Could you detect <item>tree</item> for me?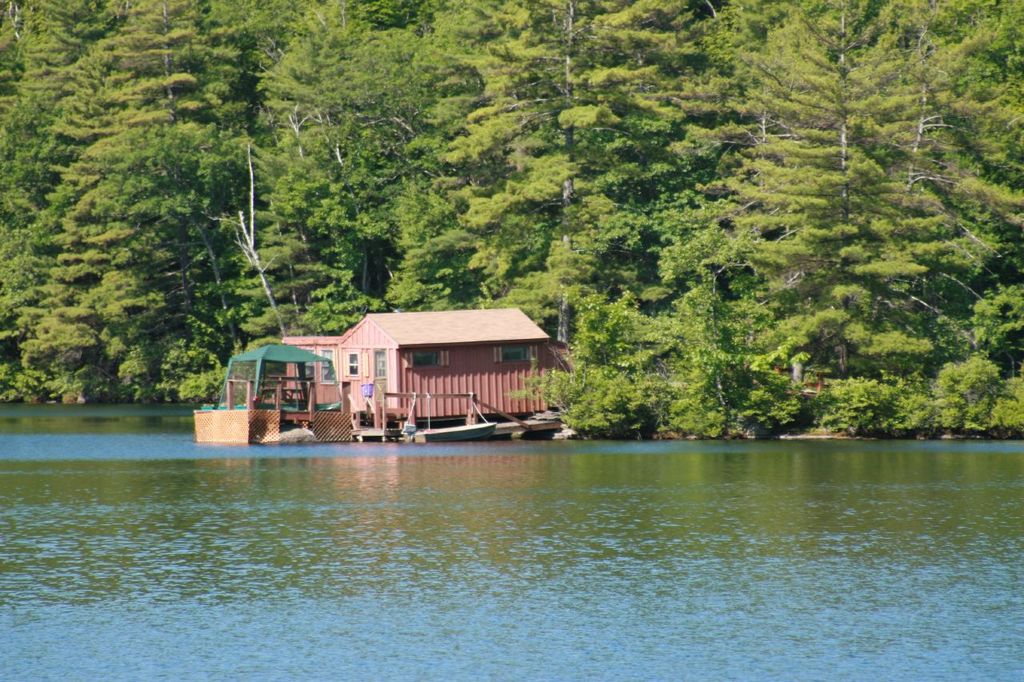
Detection result: select_region(926, 0, 1023, 265).
